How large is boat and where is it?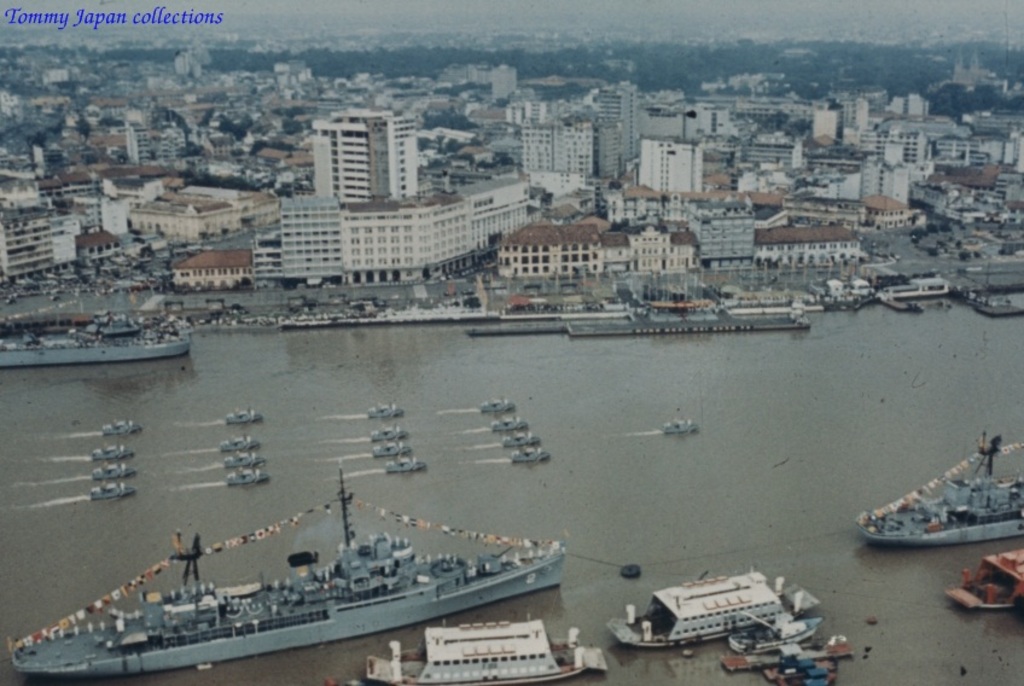
Bounding box: <region>384, 457, 432, 473</region>.
